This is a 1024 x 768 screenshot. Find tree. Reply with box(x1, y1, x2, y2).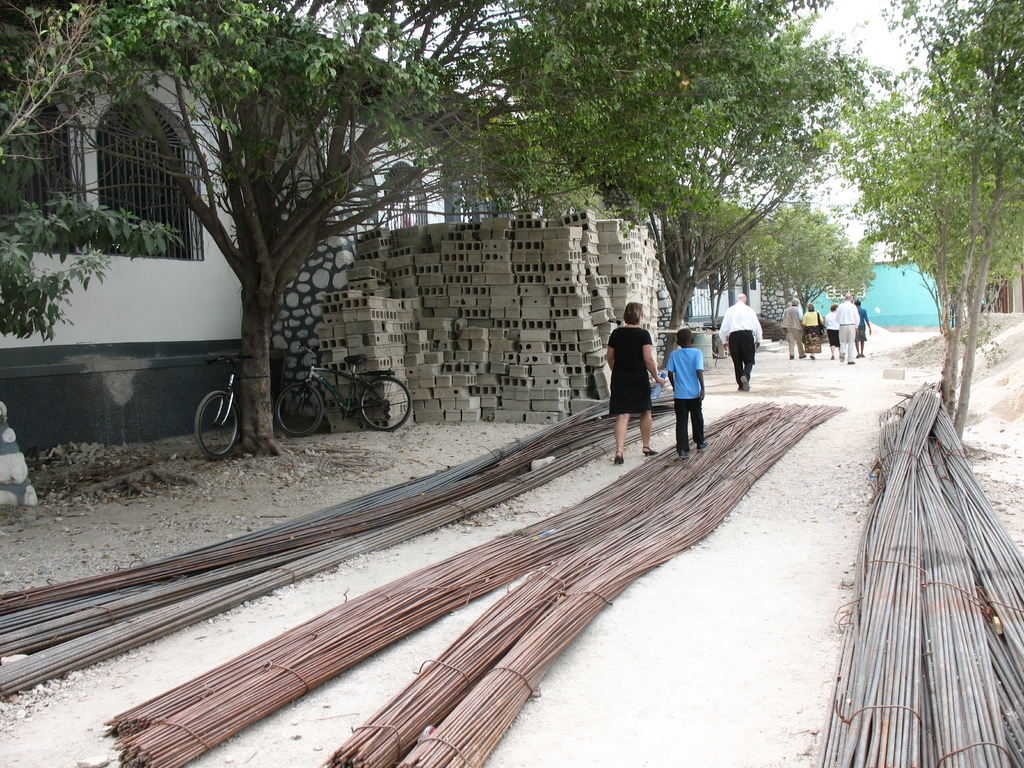
box(501, 0, 883, 365).
